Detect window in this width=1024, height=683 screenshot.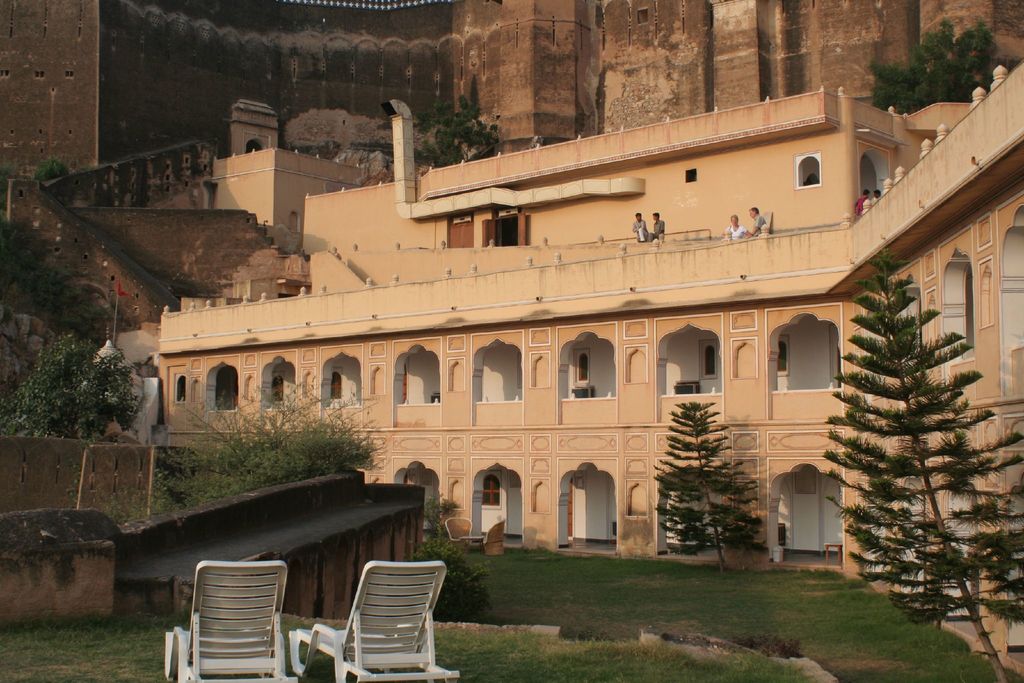
Detection: (x1=698, y1=343, x2=719, y2=380).
